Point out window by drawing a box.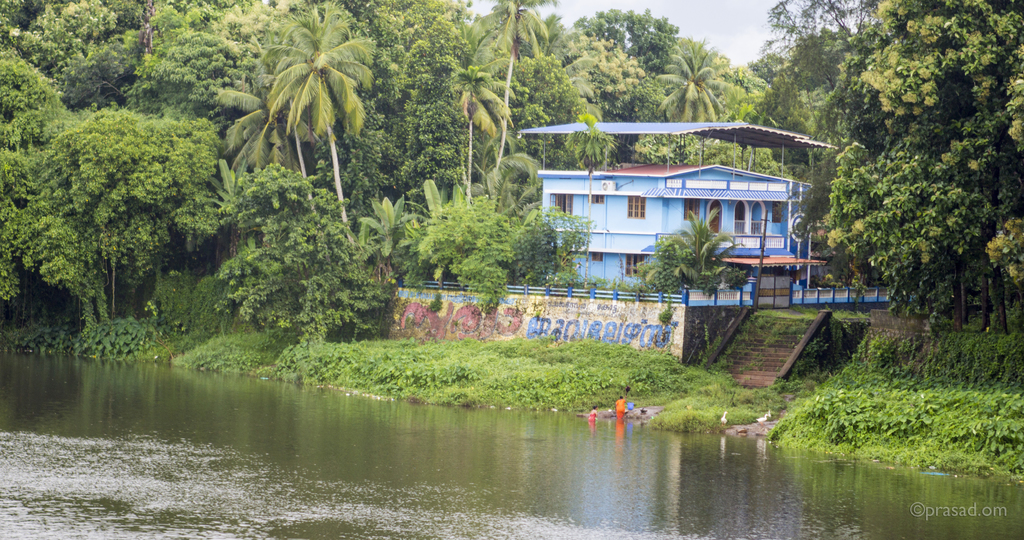
[x1=626, y1=254, x2=646, y2=278].
